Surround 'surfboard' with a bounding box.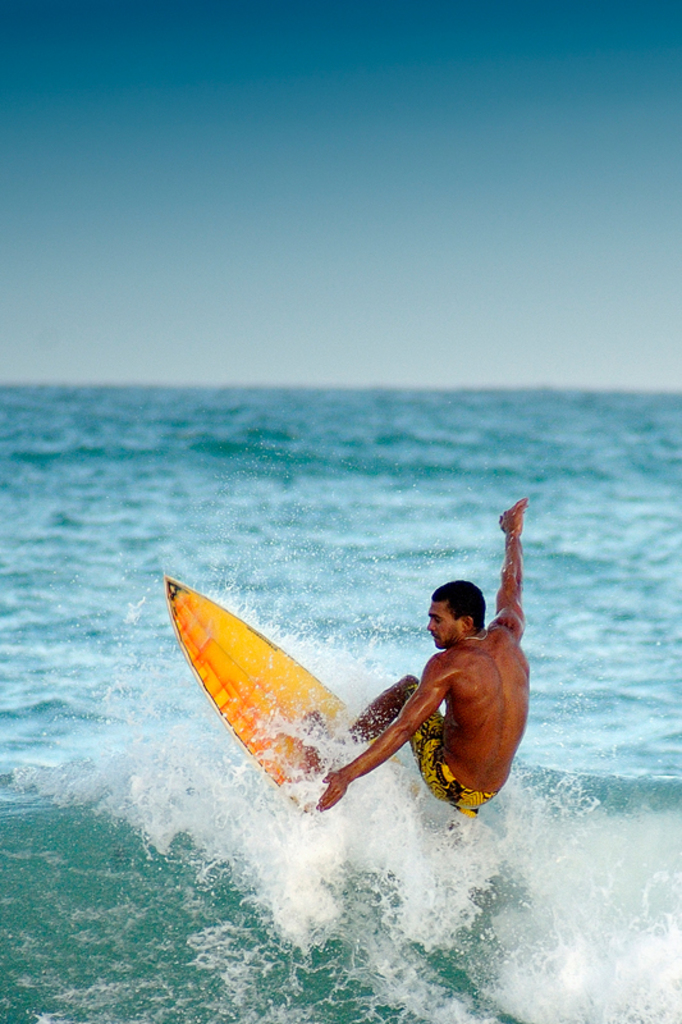
bbox(159, 575, 431, 826).
